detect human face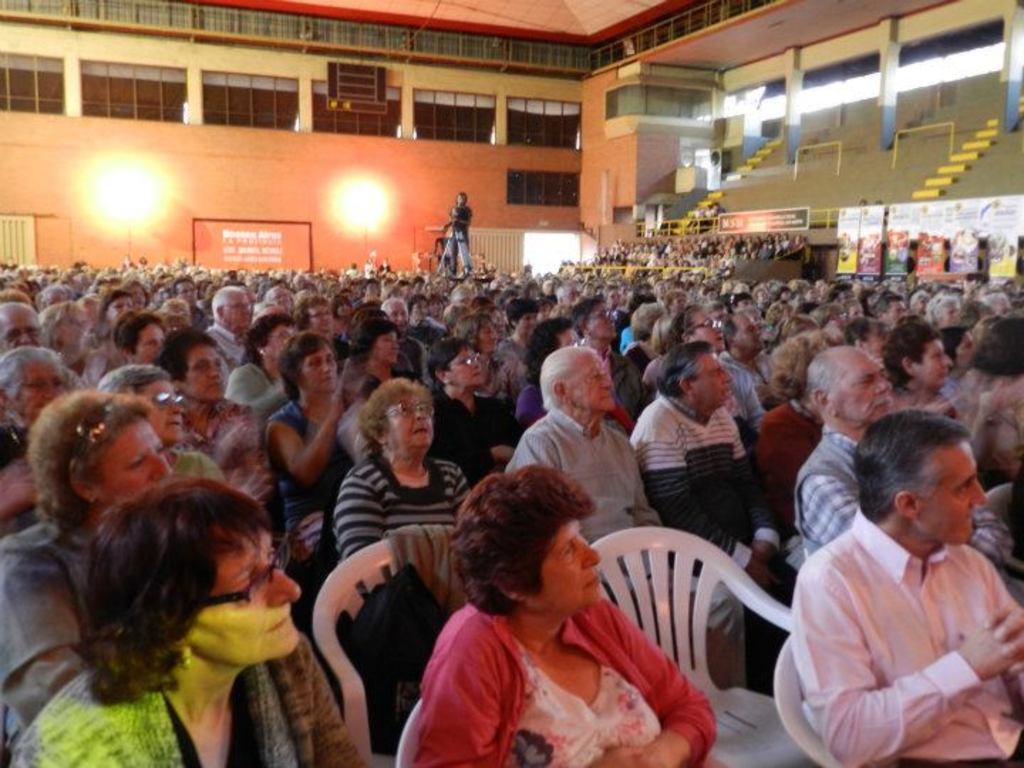
265,326,303,358
